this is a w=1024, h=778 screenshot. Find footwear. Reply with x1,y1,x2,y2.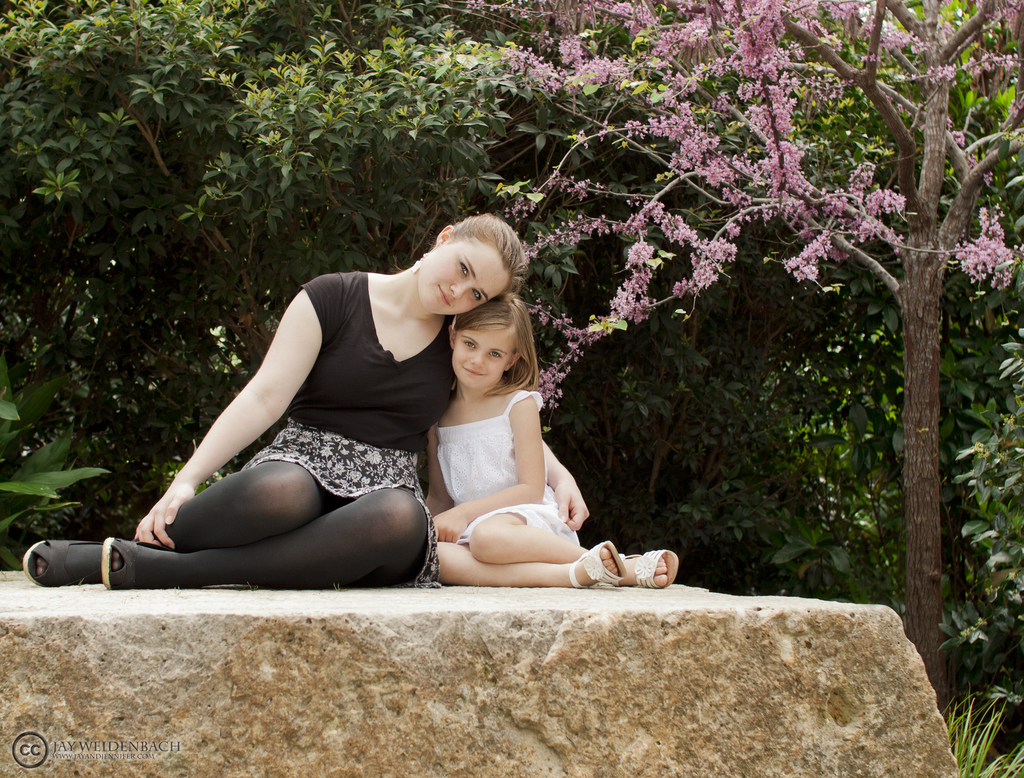
608,543,676,587.
